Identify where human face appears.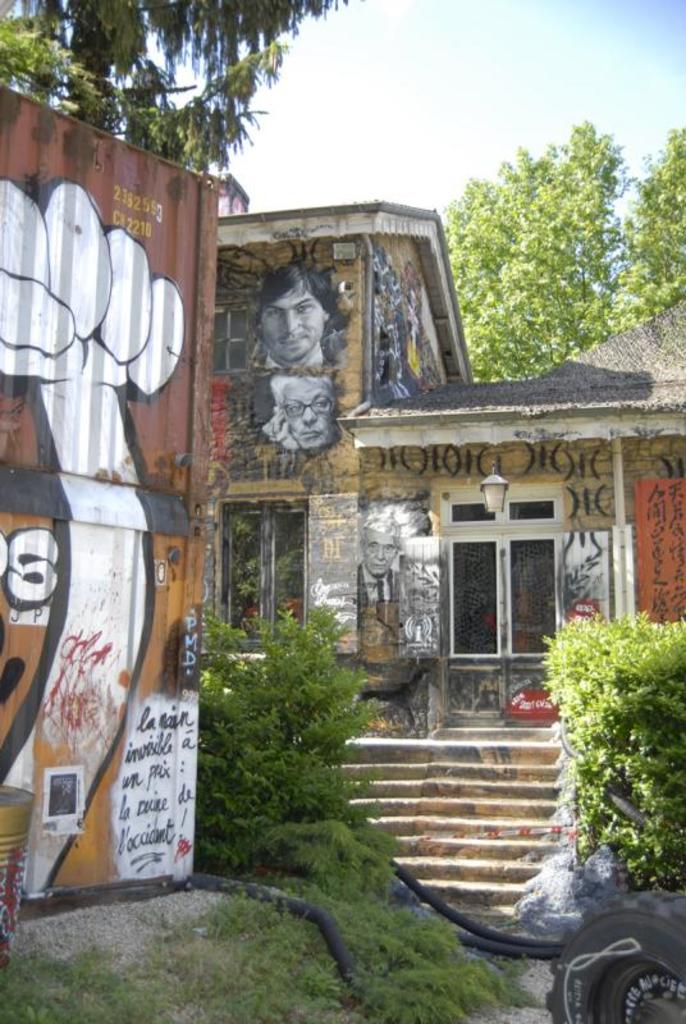
Appears at box(279, 381, 338, 449).
